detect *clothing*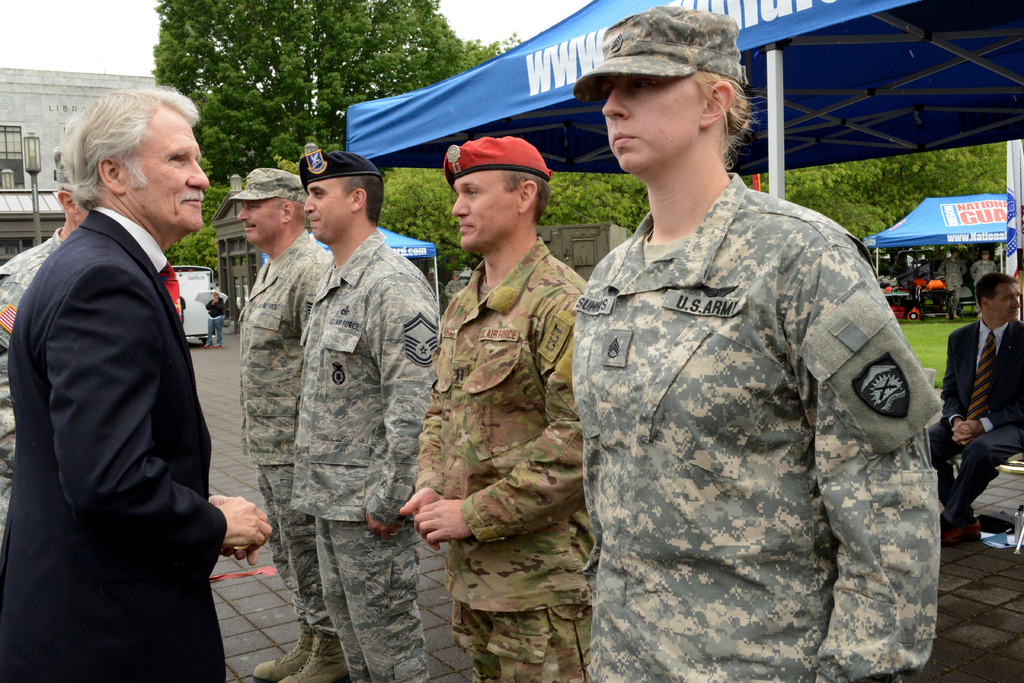
(left=243, top=228, right=336, bottom=648)
